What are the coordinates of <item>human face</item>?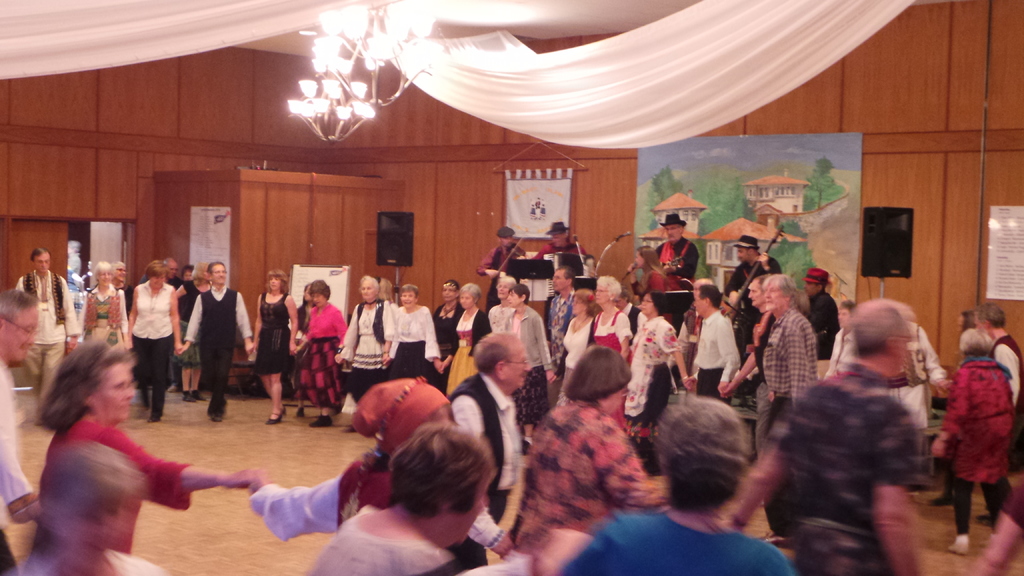
bbox(508, 339, 531, 385).
